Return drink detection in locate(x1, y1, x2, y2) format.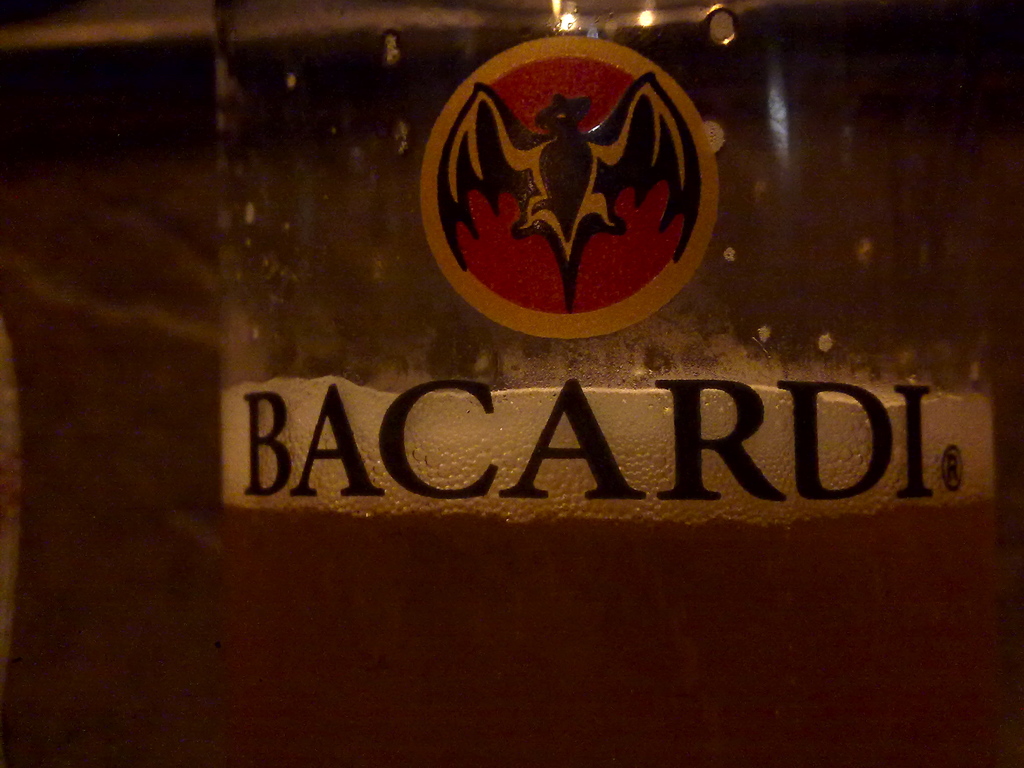
locate(0, 167, 228, 767).
